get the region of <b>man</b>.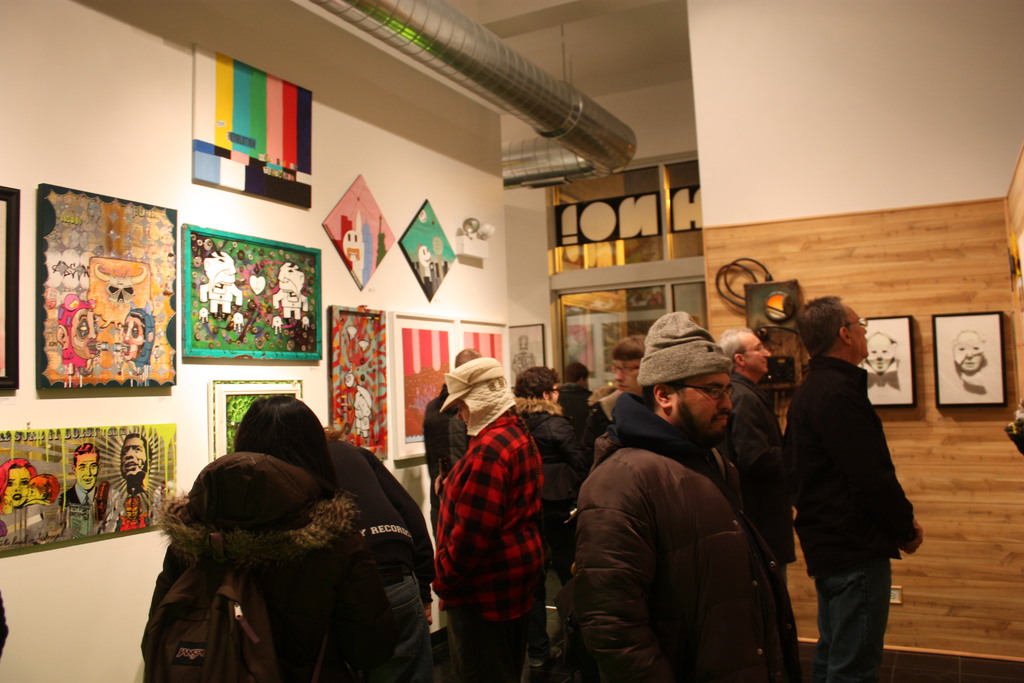
[left=509, top=363, right=577, bottom=571].
